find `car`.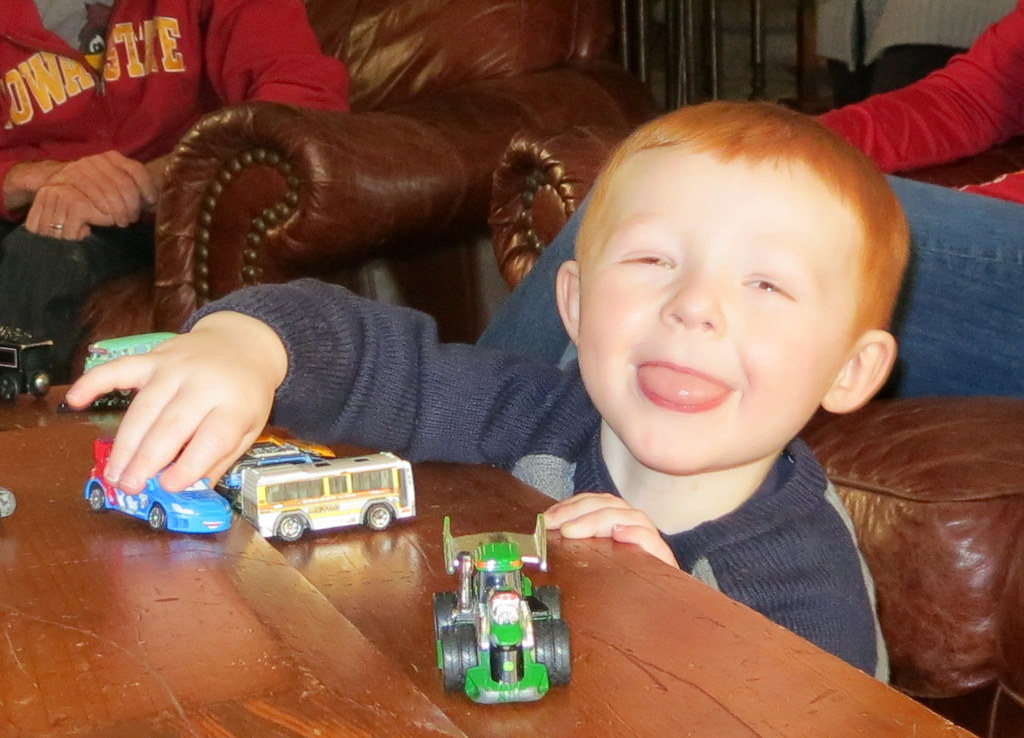
box=[428, 512, 576, 706].
